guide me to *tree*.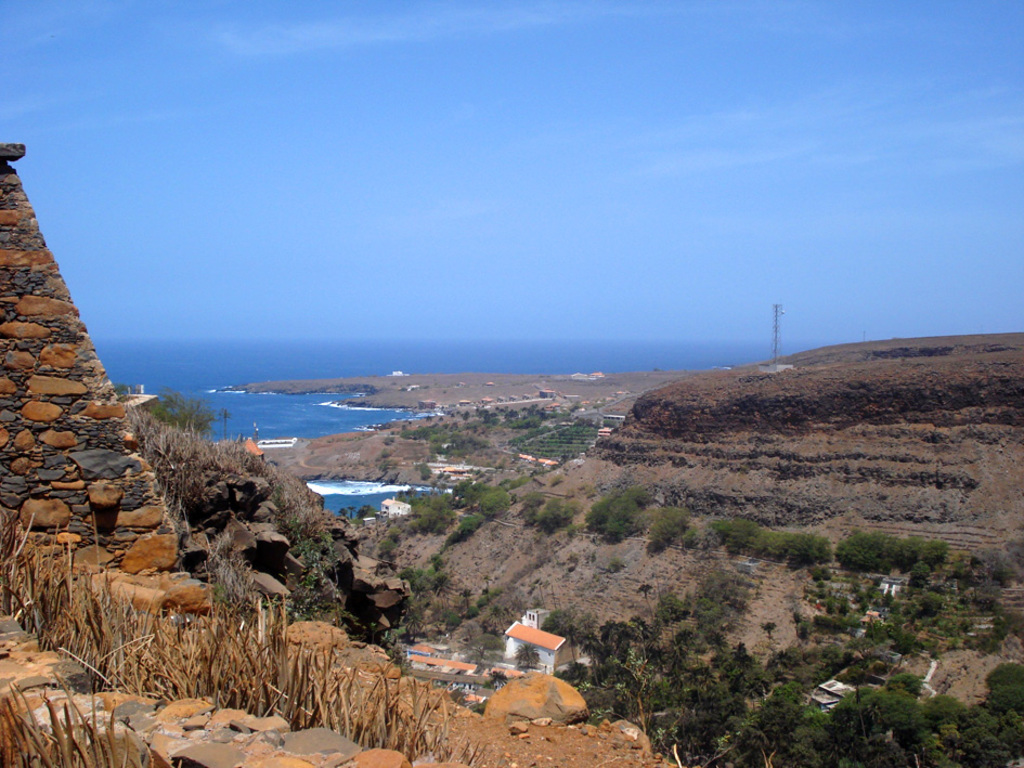
Guidance: 377:533:405:572.
